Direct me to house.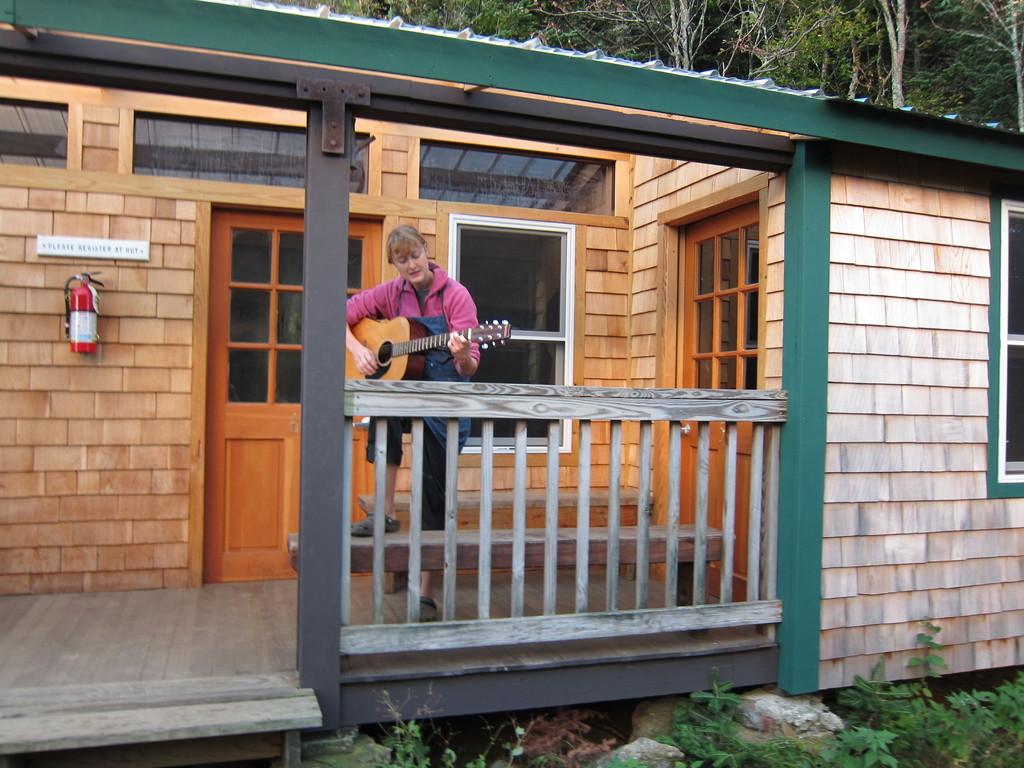
Direction: x1=0, y1=0, x2=1023, y2=767.
